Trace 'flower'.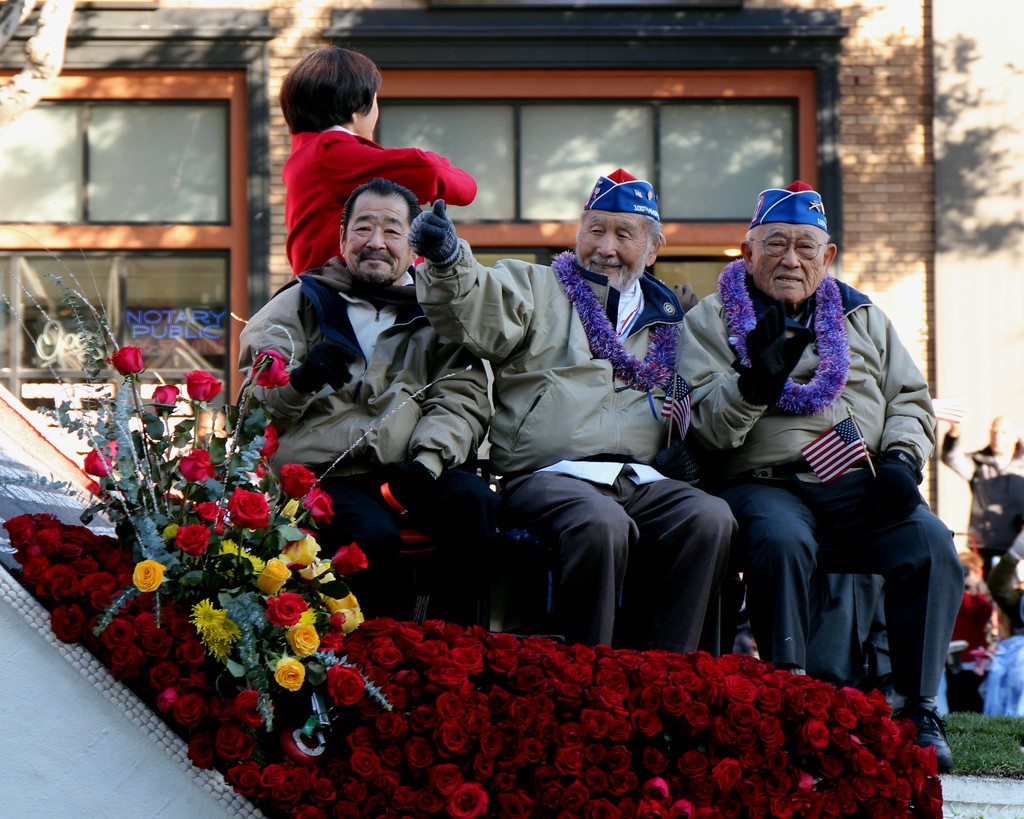
Traced to <box>107,342,156,383</box>.
